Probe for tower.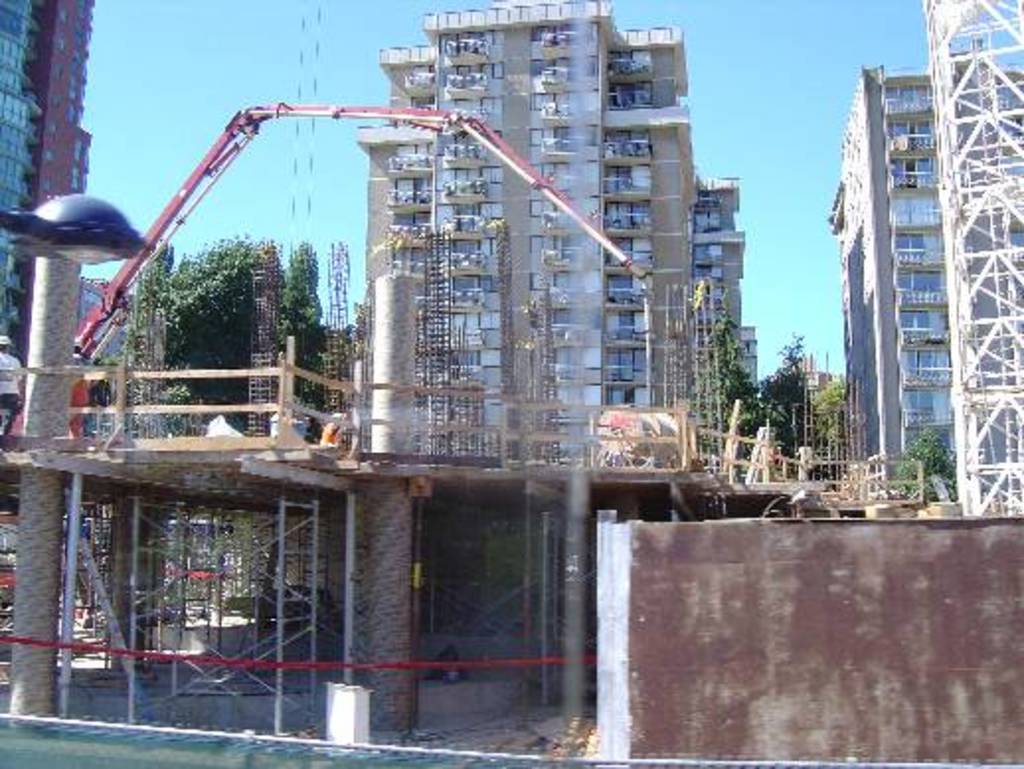
Probe result: [283, 0, 759, 767].
